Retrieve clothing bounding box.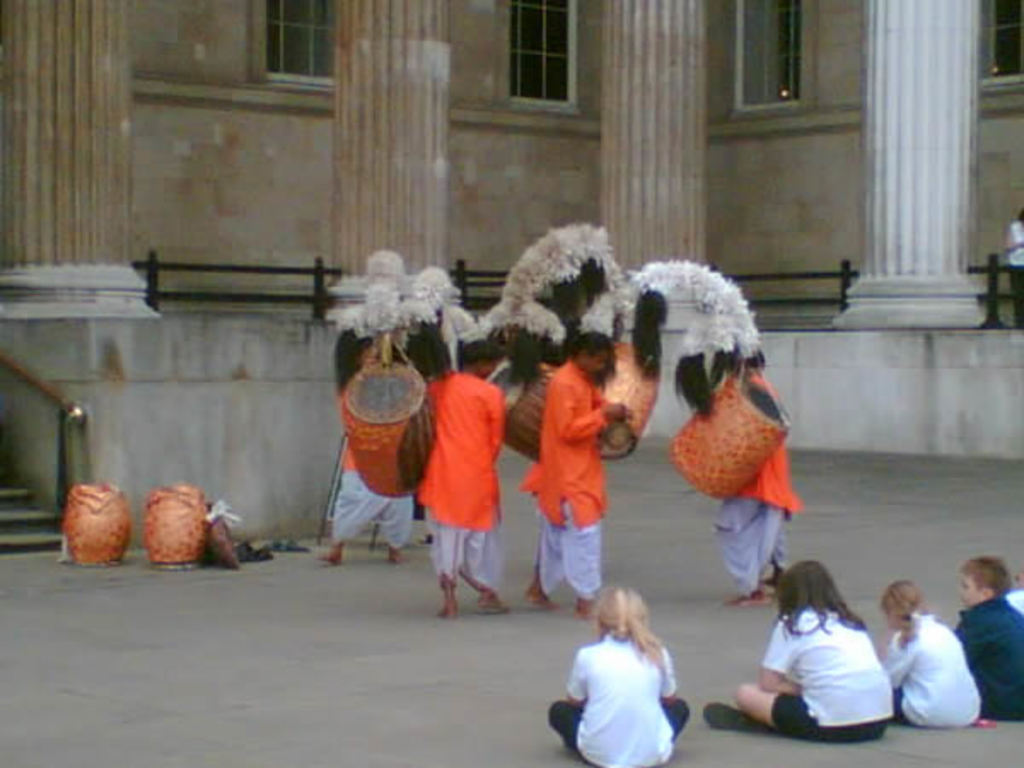
Bounding box: crop(1005, 220, 1022, 319).
